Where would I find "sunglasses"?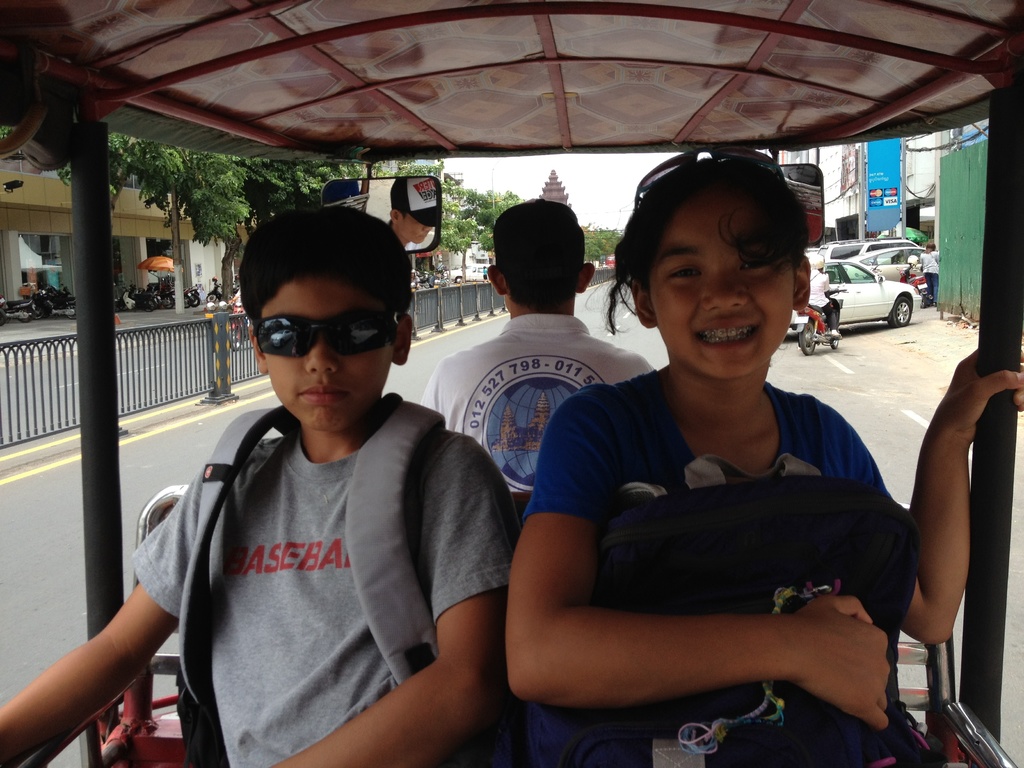
At x1=256, y1=311, x2=402, y2=360.
